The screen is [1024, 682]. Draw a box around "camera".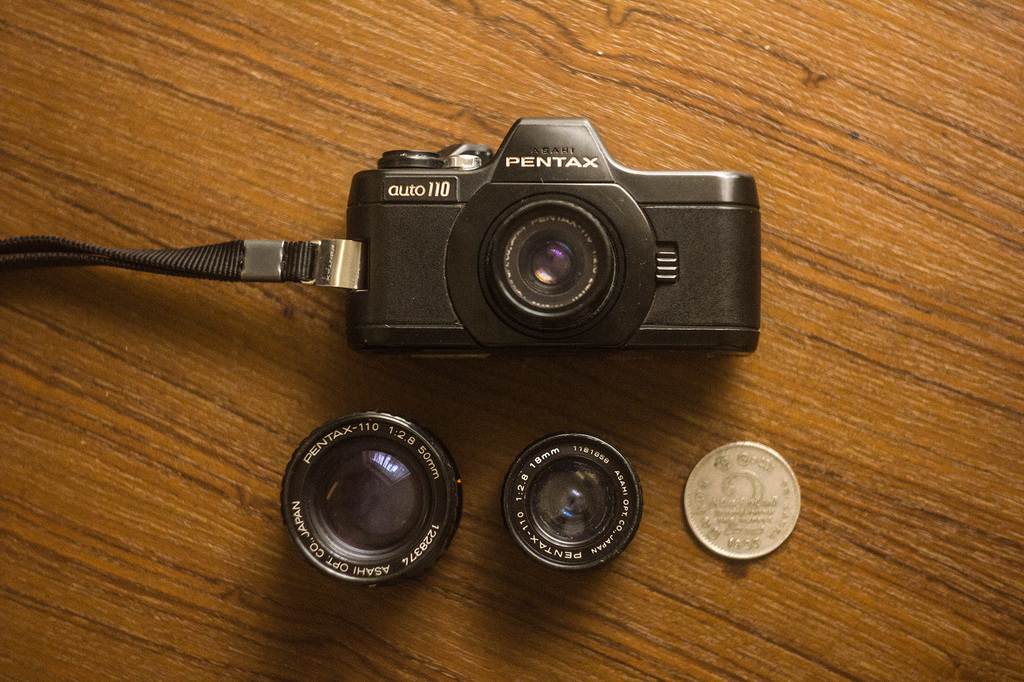
bbox=[341, 114, 762, 360].
